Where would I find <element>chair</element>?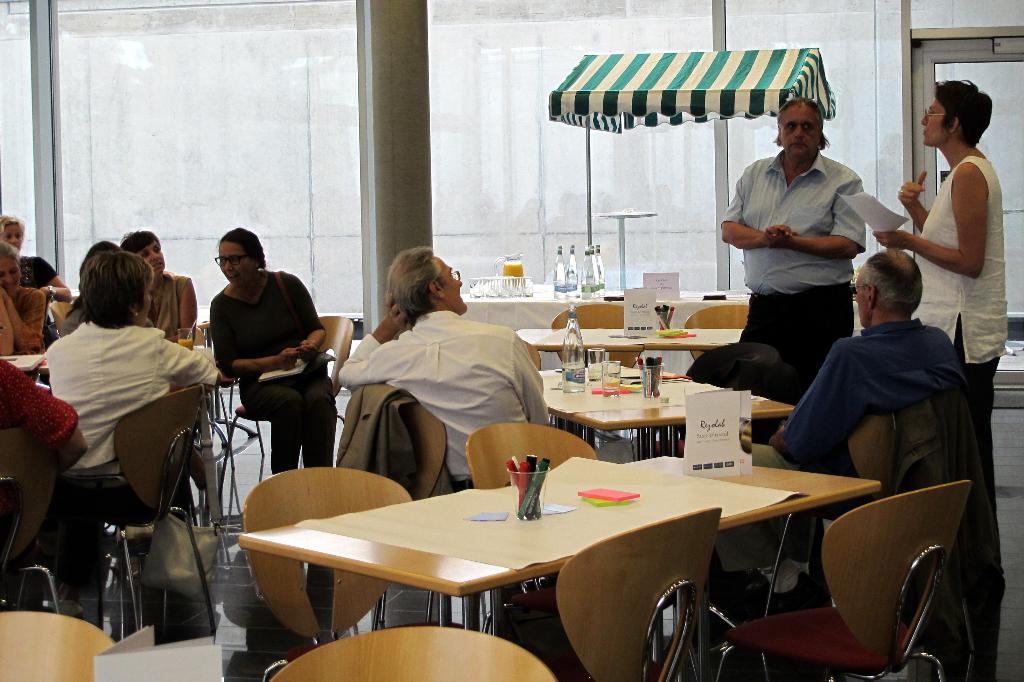
At [left=245, top=465, right=410, bottom=681].
